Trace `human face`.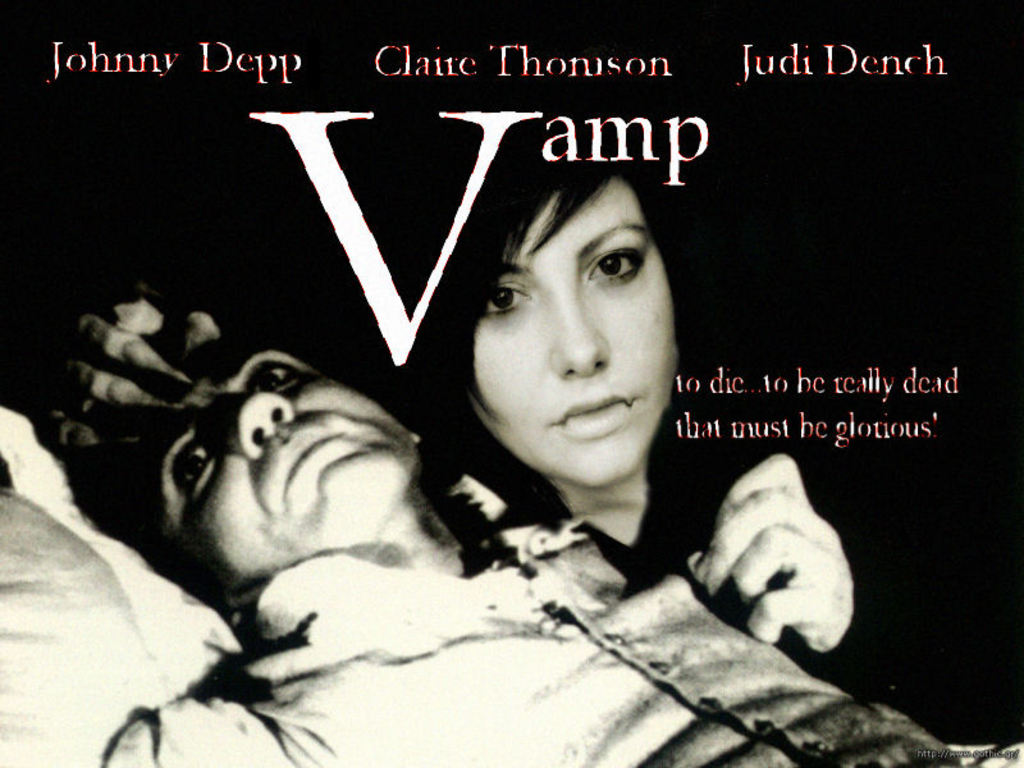
Traced to Rect(470, 165, 689, 485).
